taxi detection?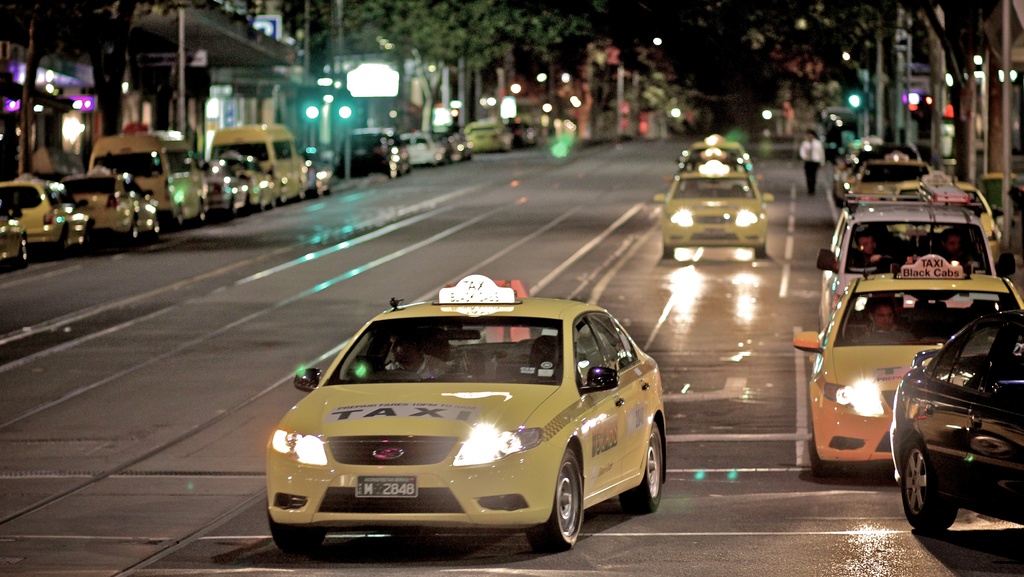
{"left": 895, "top": 168, "right": 1008, "bottom": 263}
